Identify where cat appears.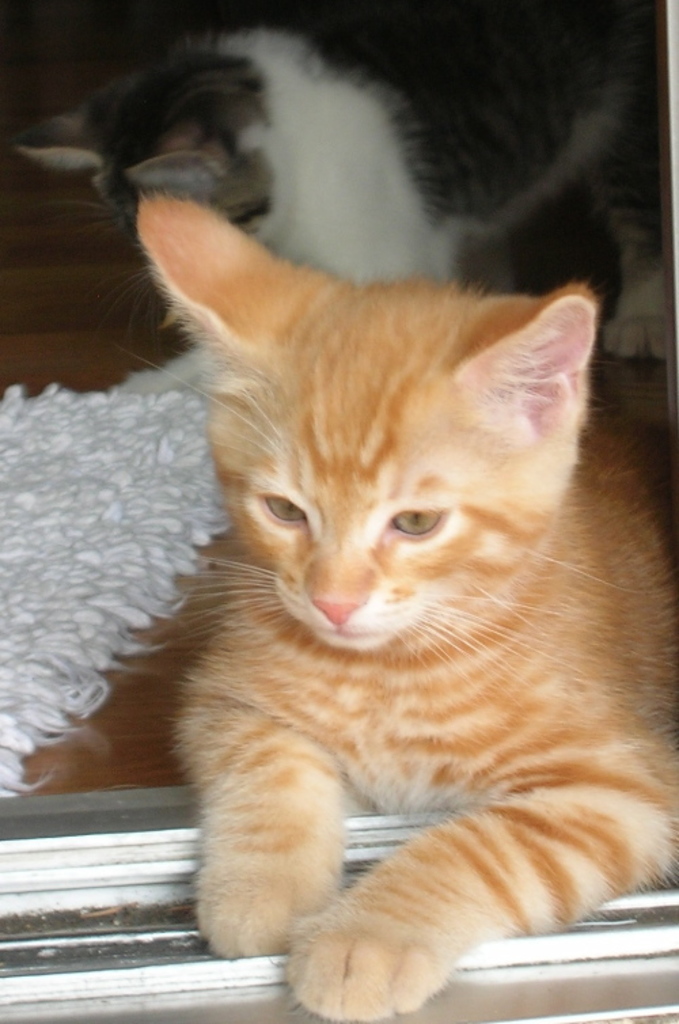
Appears at 12:0:678:363.
